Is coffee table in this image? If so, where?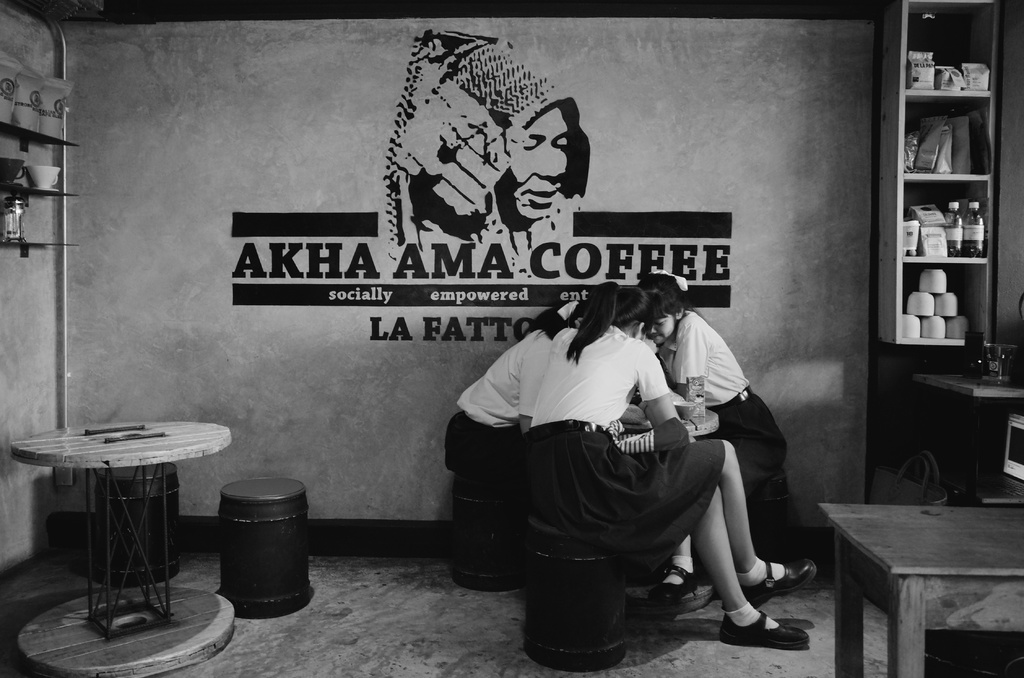
Yes, at x1=813 y1=501 x2=1023 y2=677.
